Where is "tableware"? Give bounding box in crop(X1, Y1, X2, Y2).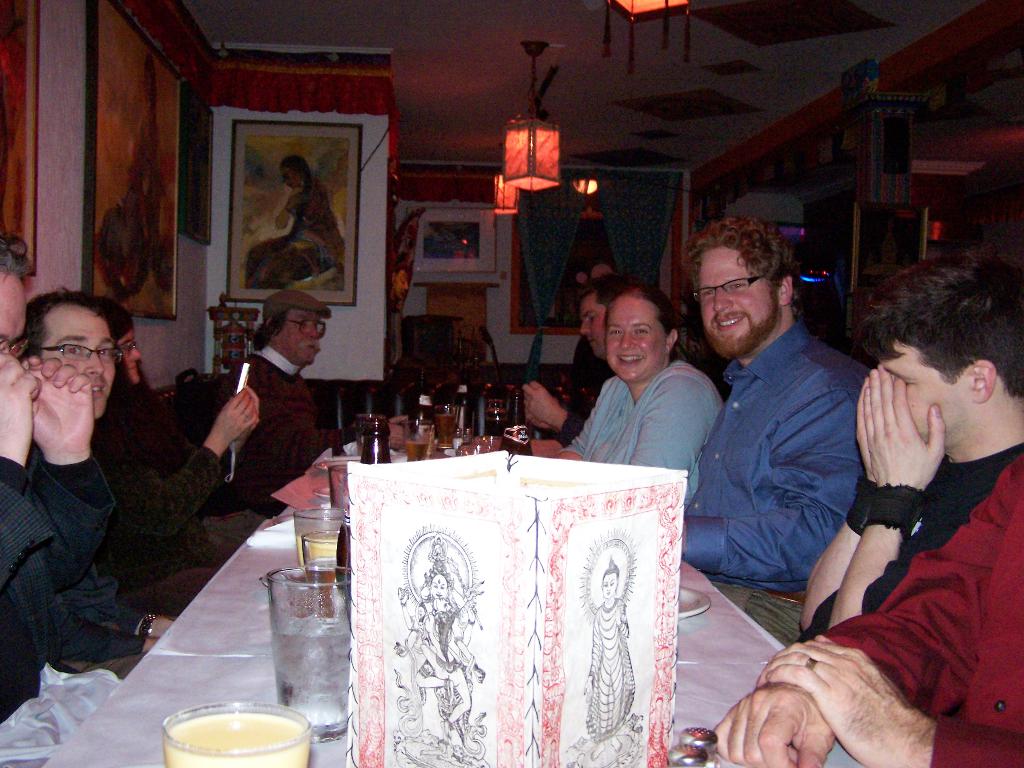
crop(403, 419, 428, 461).
